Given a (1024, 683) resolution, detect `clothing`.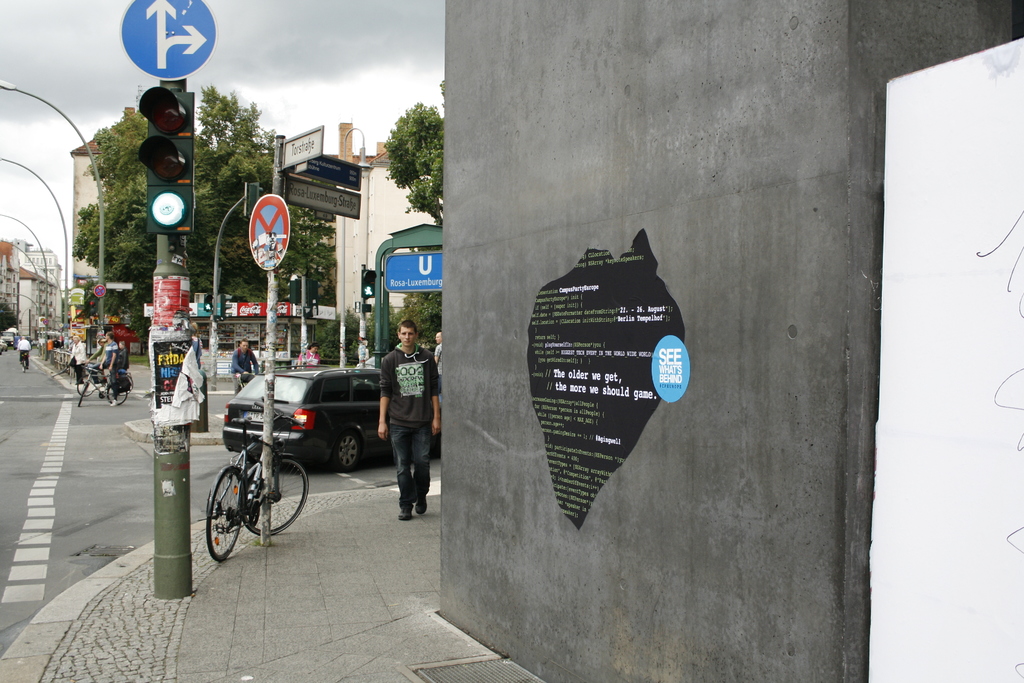
(431,343,444,377).
